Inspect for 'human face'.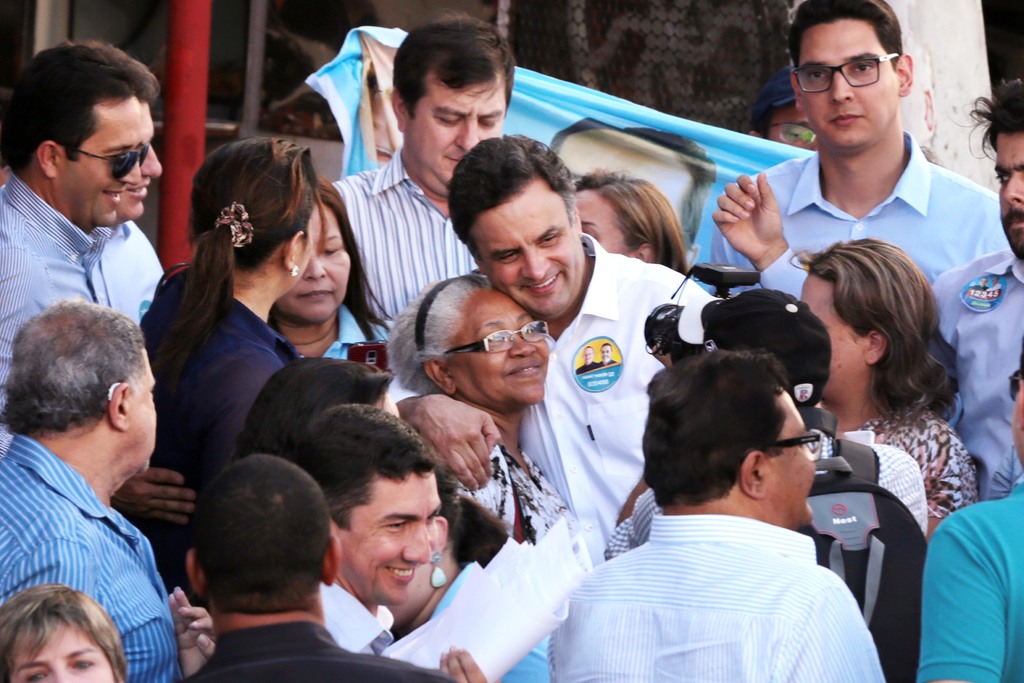
Inspection: <region>403, 66, 510, 192</region>.
